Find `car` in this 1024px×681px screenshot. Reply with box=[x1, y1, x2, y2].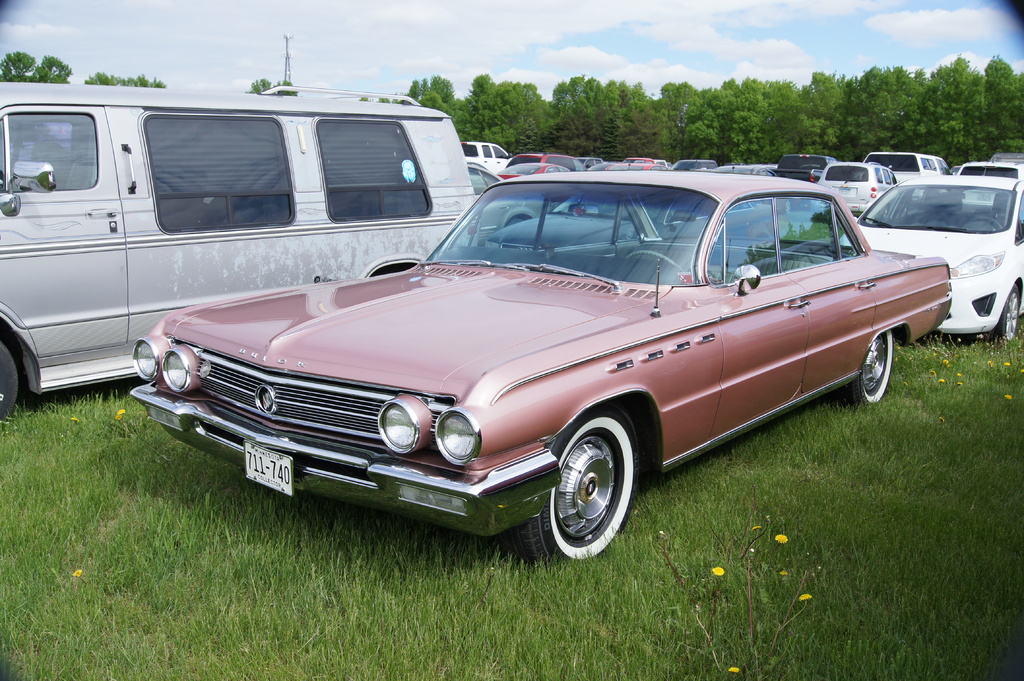
box=[777, 154, 833, 182].
